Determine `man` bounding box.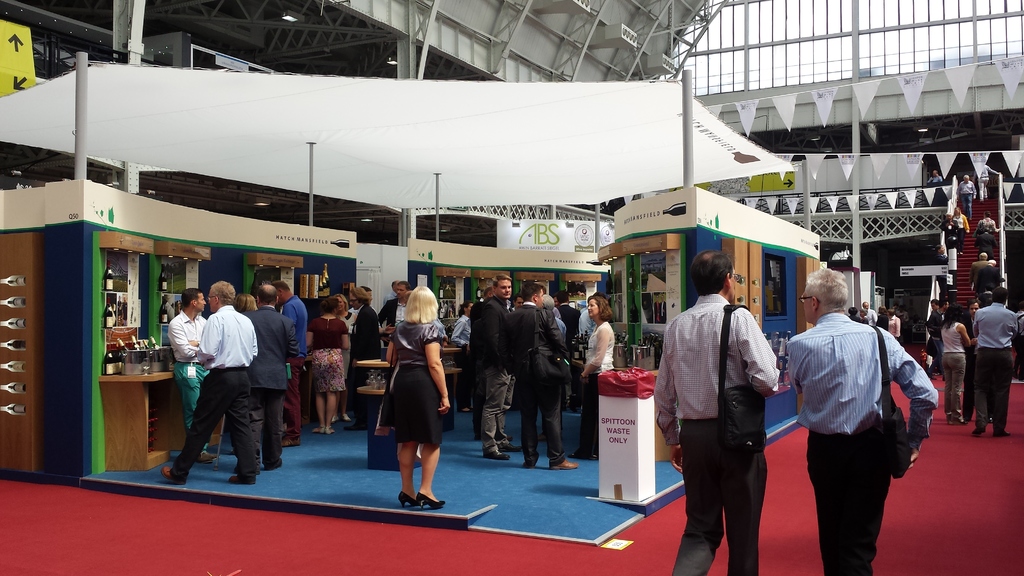
Determined: BBox(786, 268, 938, 575).
